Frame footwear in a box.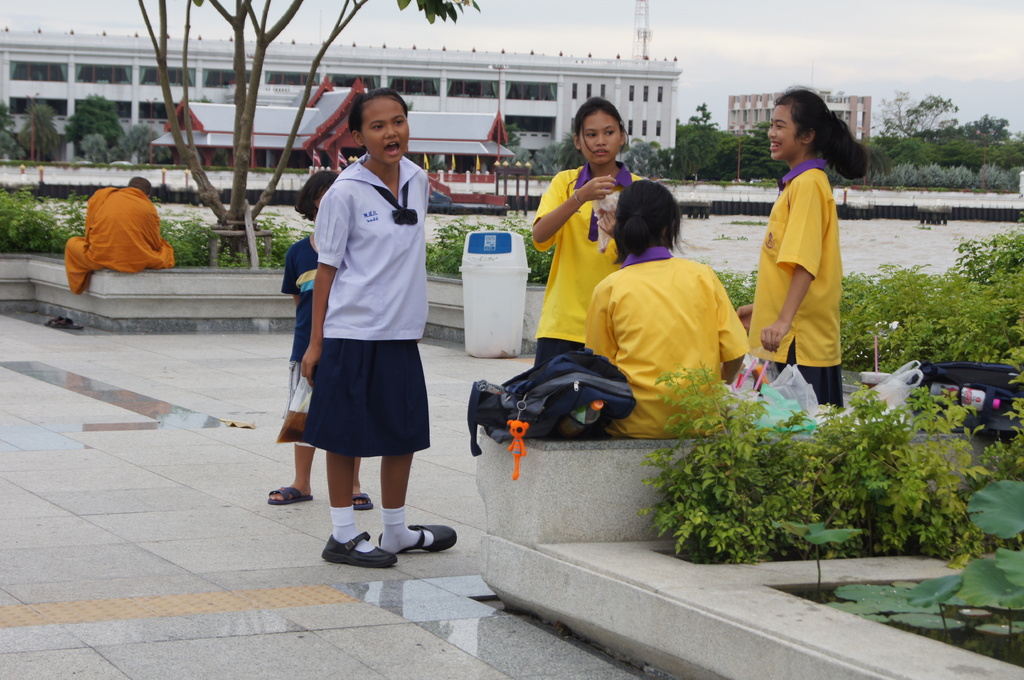
select_region(379, 521, 456, 557).
